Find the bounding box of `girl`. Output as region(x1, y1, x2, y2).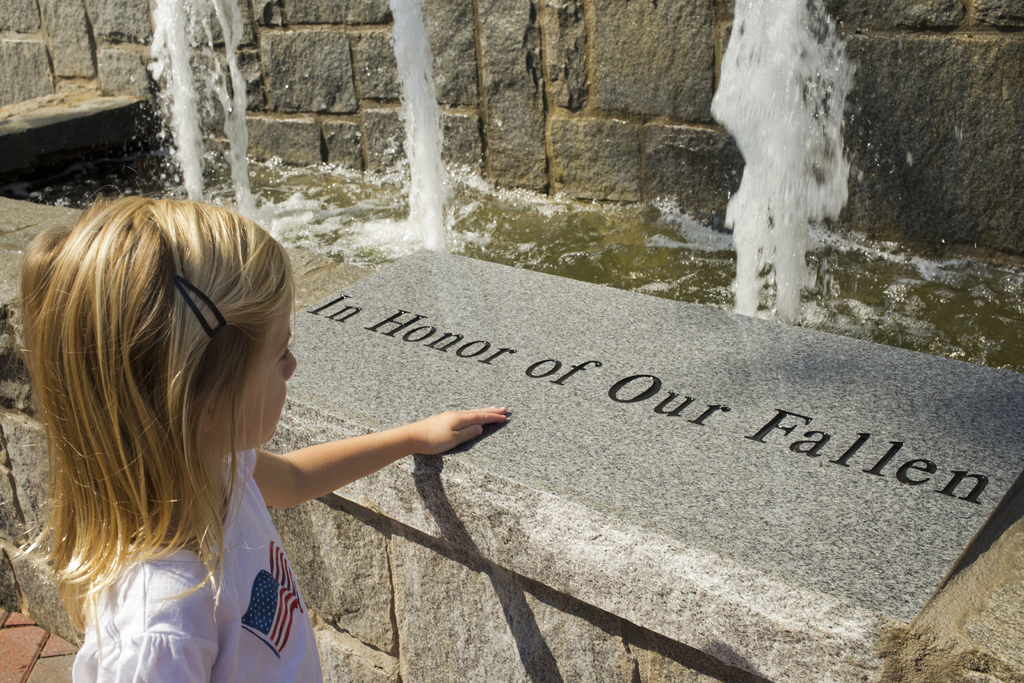
region(0, 184, 506, 682).
